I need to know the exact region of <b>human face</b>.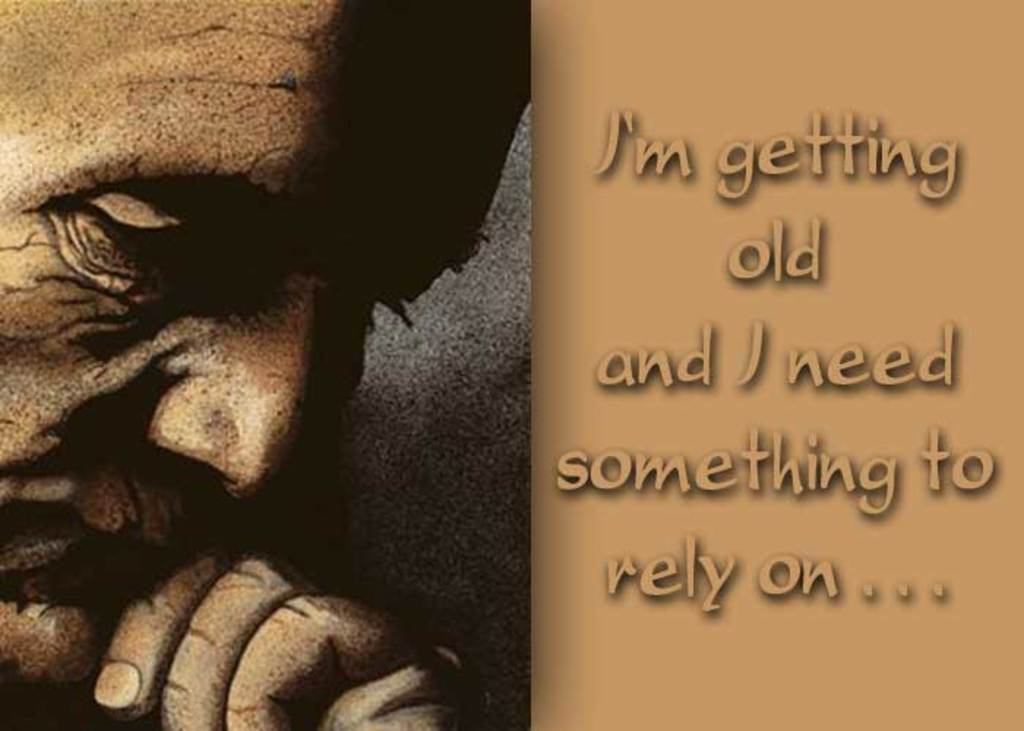
Region: 0 0 532 686.
